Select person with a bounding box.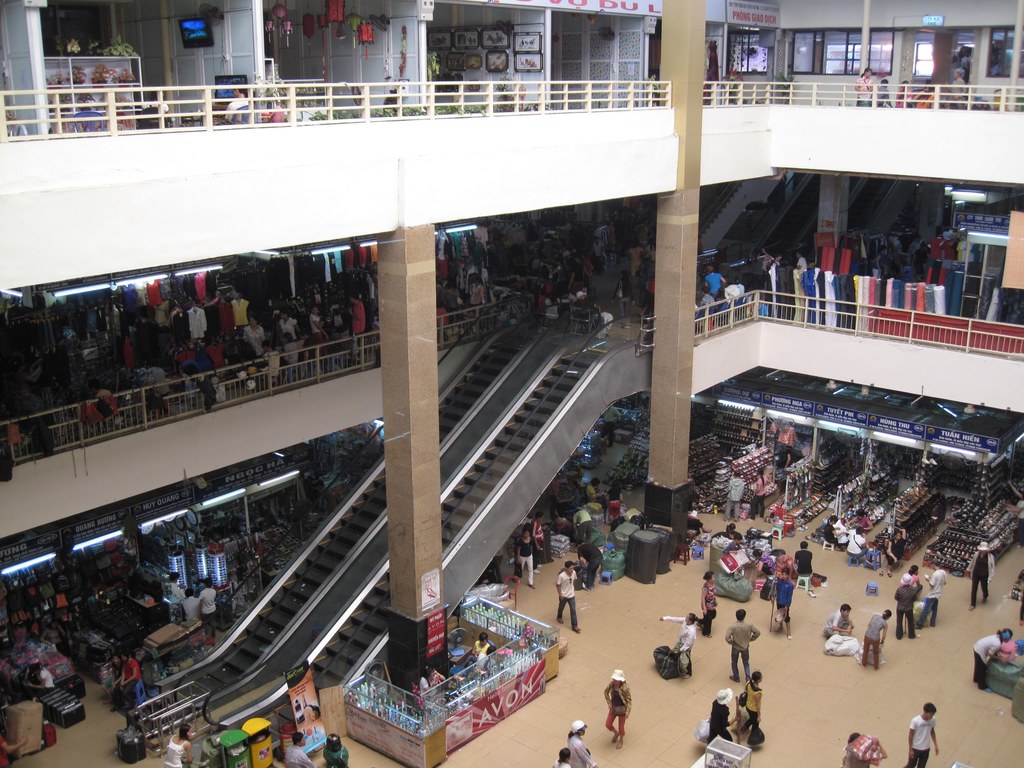
[201,579,217,637].
